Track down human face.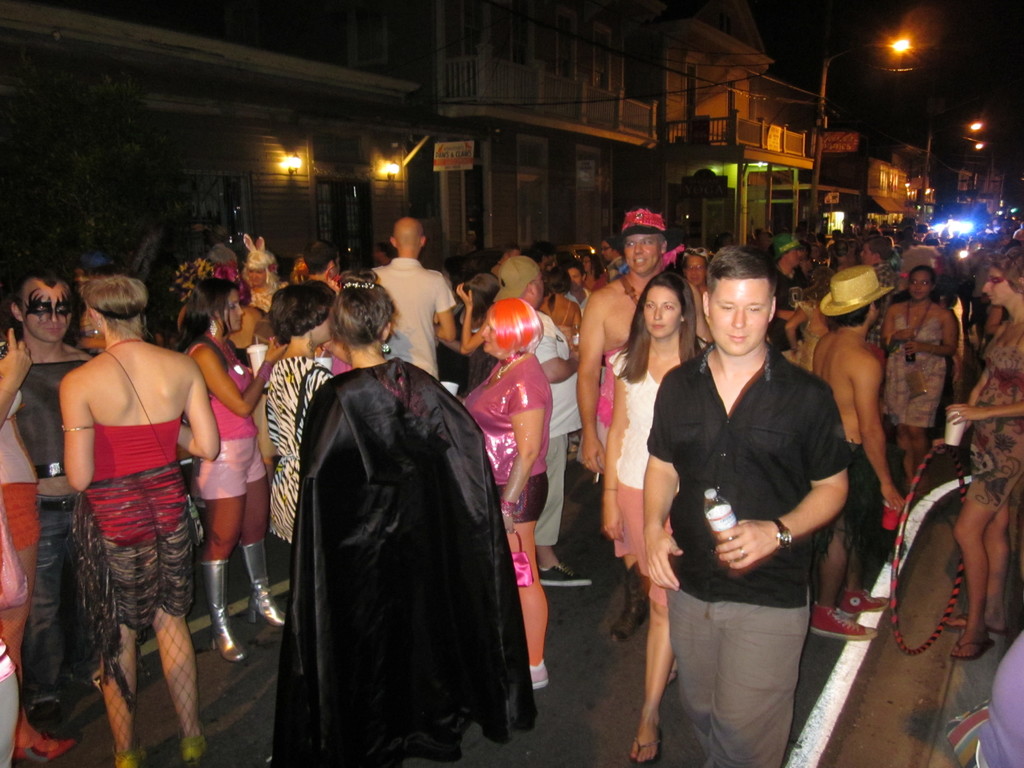
Tracked to crop(642, 282, 680, 340).
